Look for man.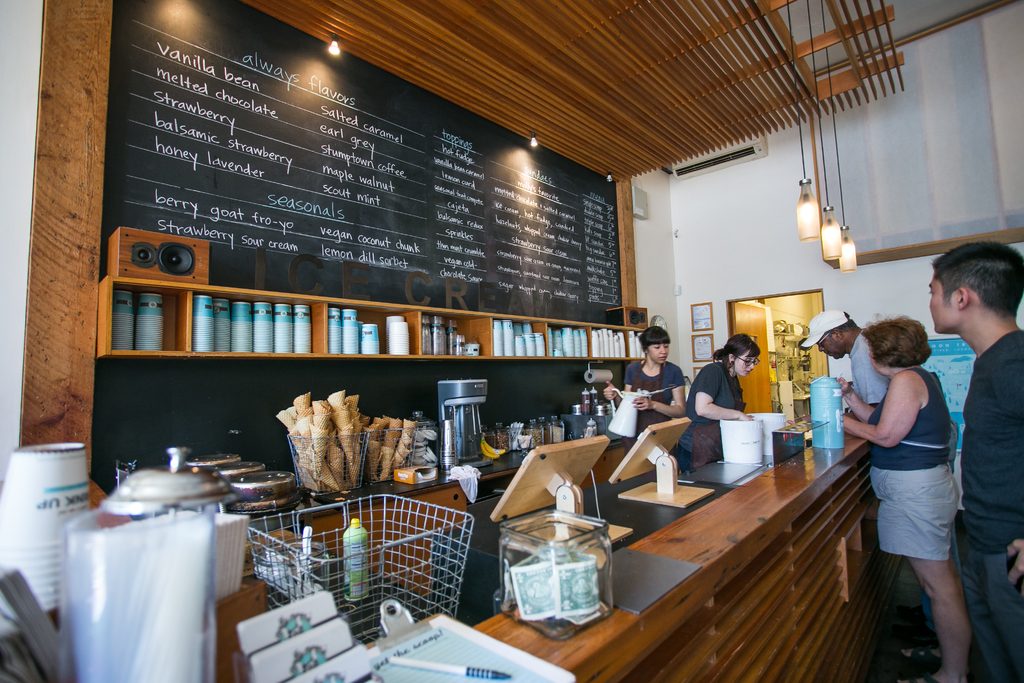
Found: [x1=921, y1=240, x2=1023, y2=677].
